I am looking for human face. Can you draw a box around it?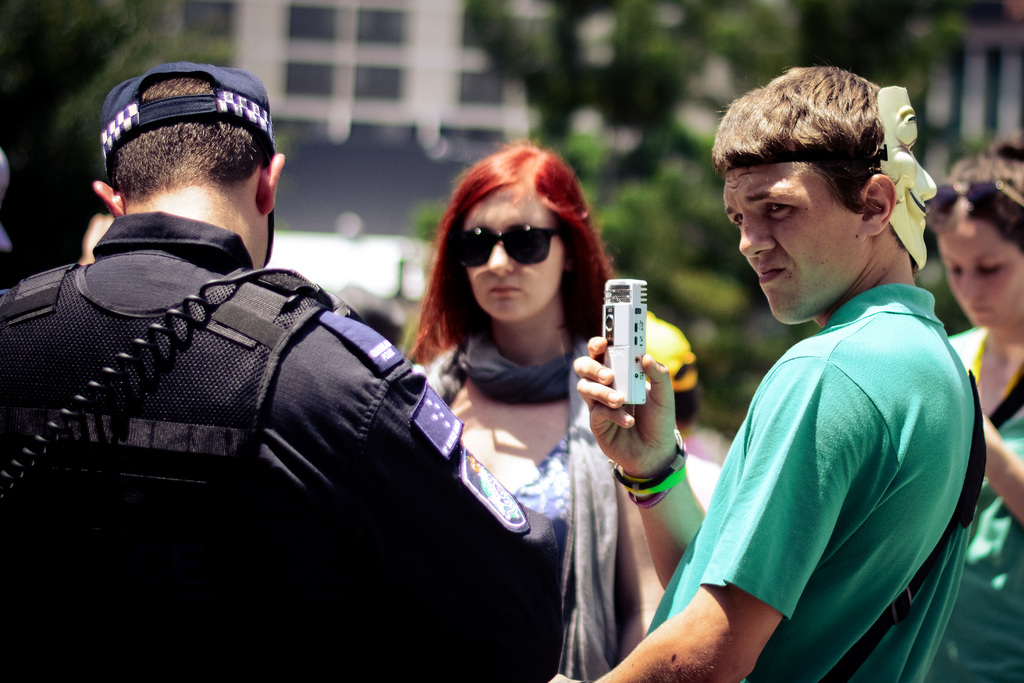
Sure, the bounding box is [left=729, top=168, right=863, bottom=317].
